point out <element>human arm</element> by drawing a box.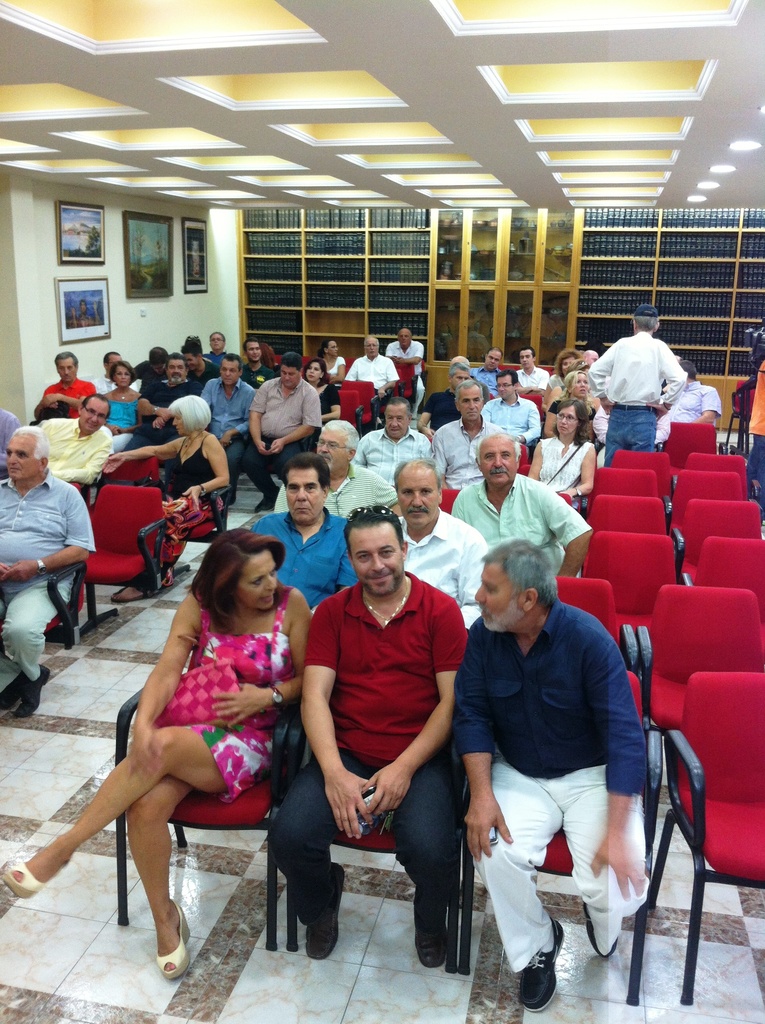
region(554, 440, 602, 500).
